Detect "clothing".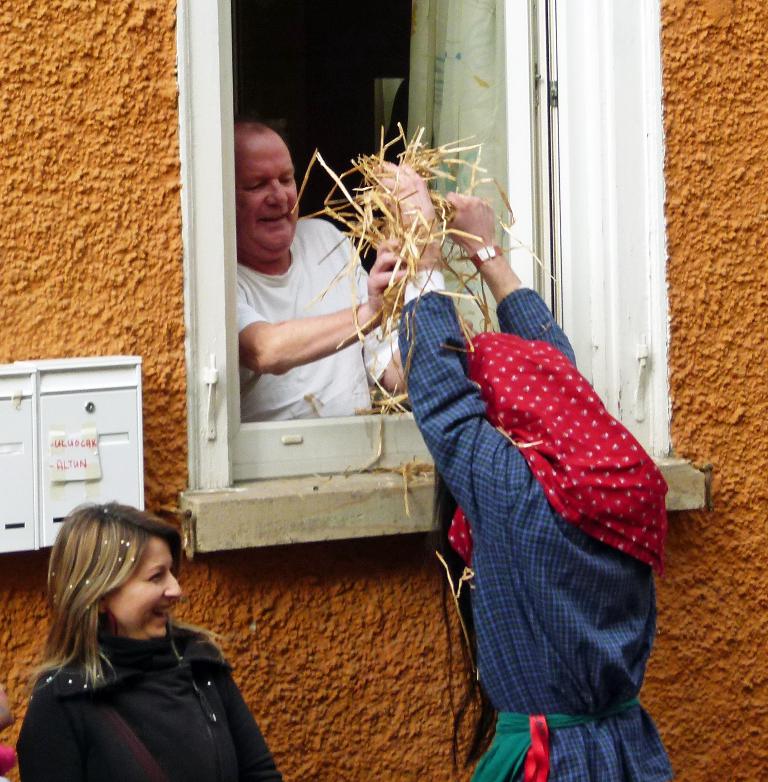
Detected at Rect(238, 217, 399, 420).
